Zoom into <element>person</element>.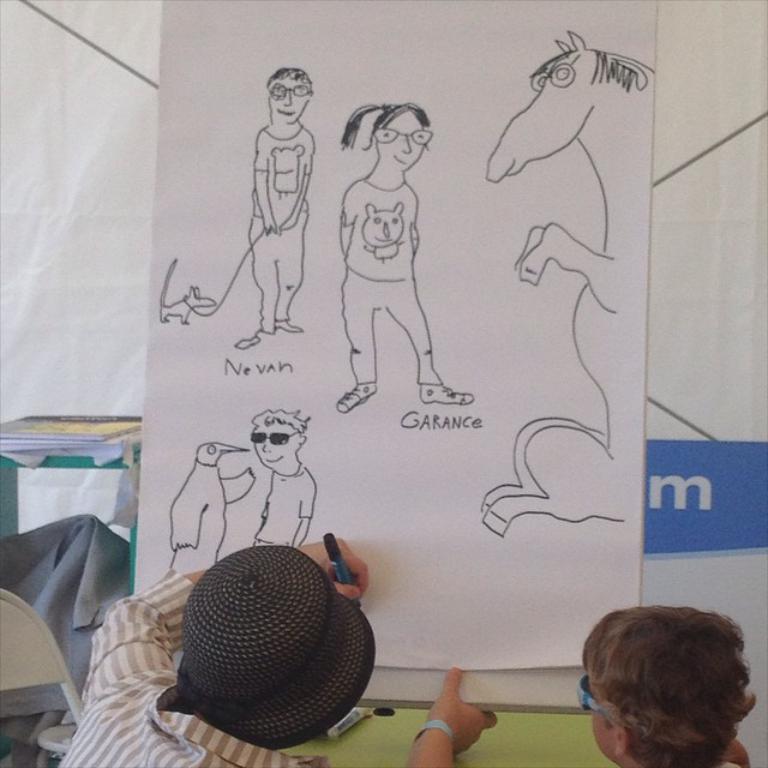
Zoom target: region(168, 407, 317, 575).
